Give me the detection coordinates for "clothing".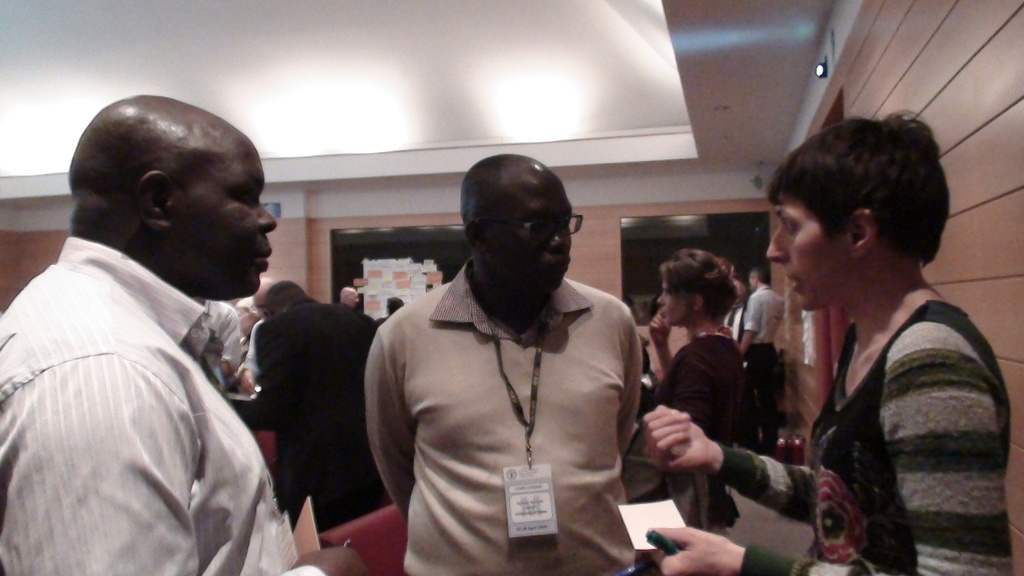
bbox(233, 298, 388, 552).
